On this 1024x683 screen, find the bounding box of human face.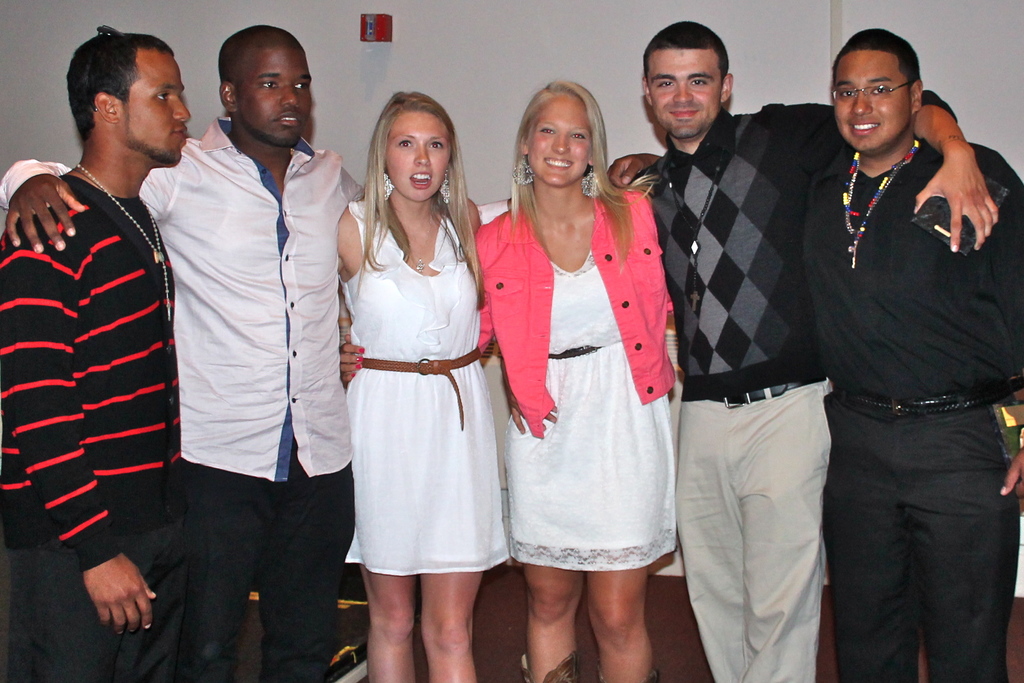
Bounding box: [left=237, top=37, right=313, bottom=140].
